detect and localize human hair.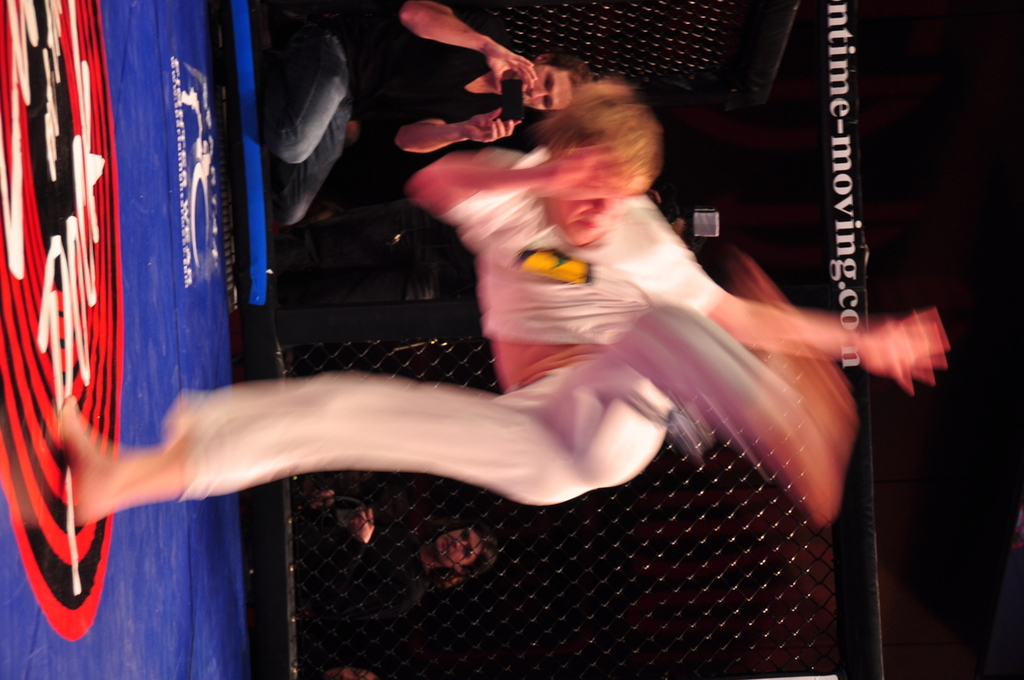
Localized at bbox=(559, 89, 679, 189).
